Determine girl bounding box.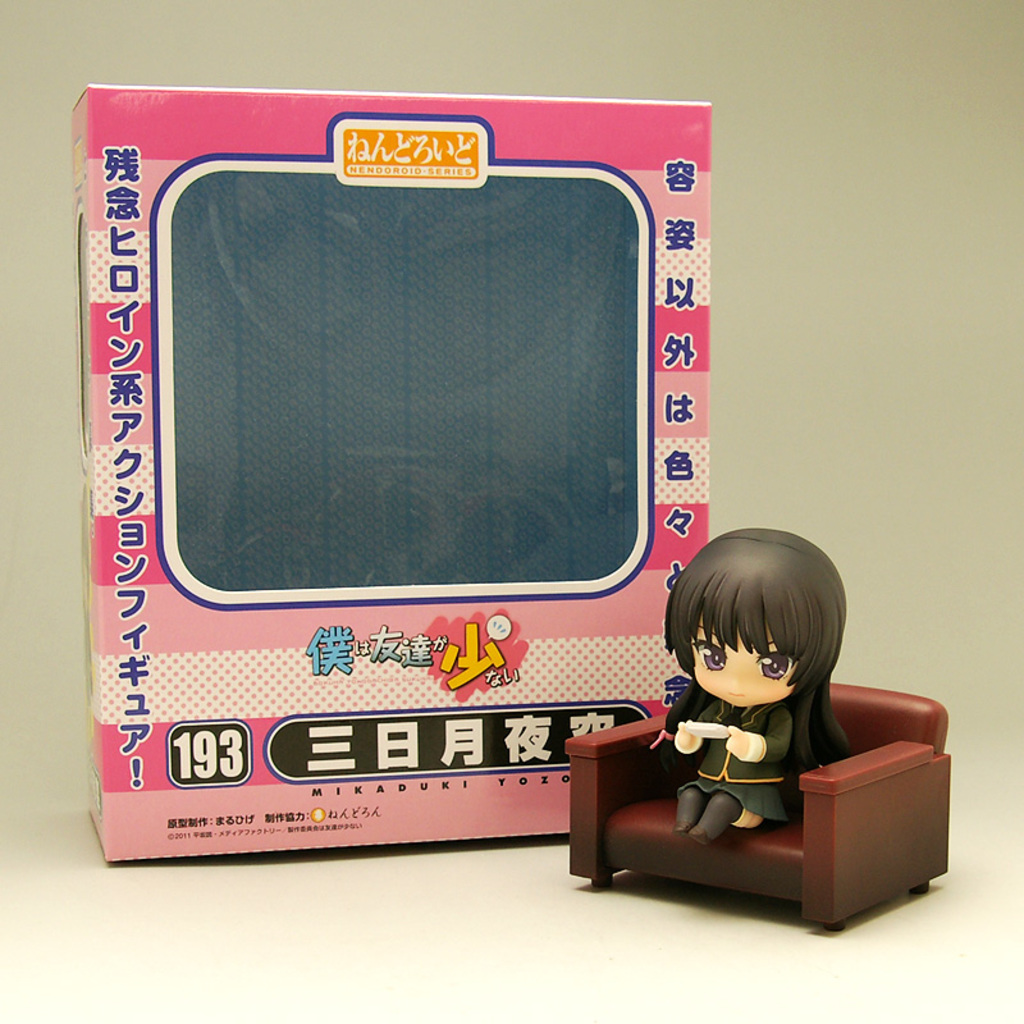
Determined: box=[660, 522, 867, 851].
